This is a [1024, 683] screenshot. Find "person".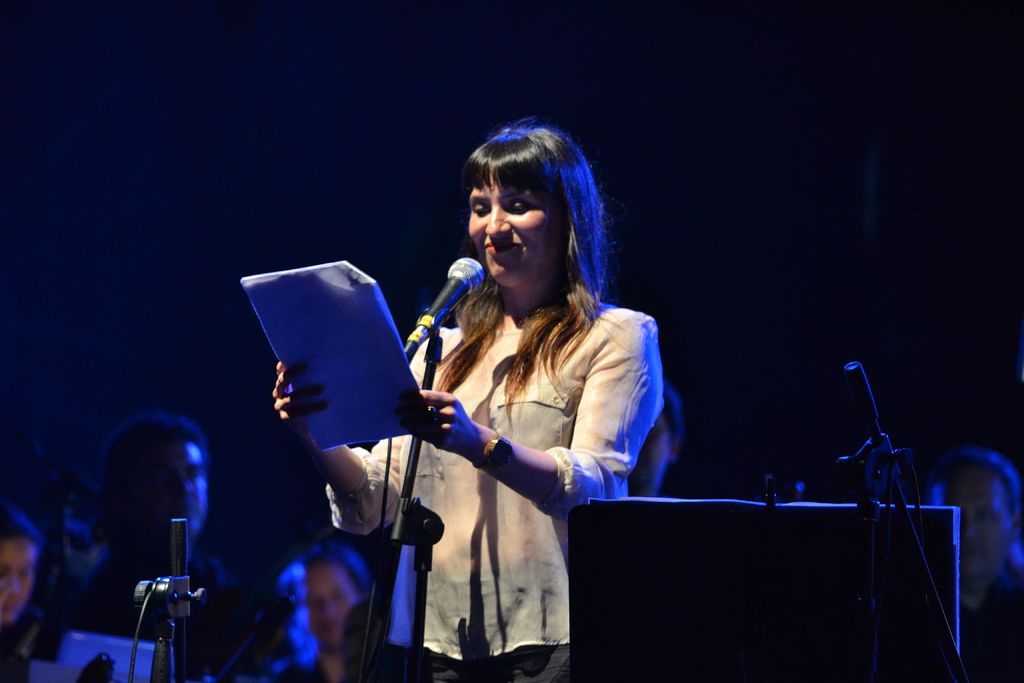
Bounding box: {"x1": 0, "y1": 484, "x2": 48, "y2": 682}.
